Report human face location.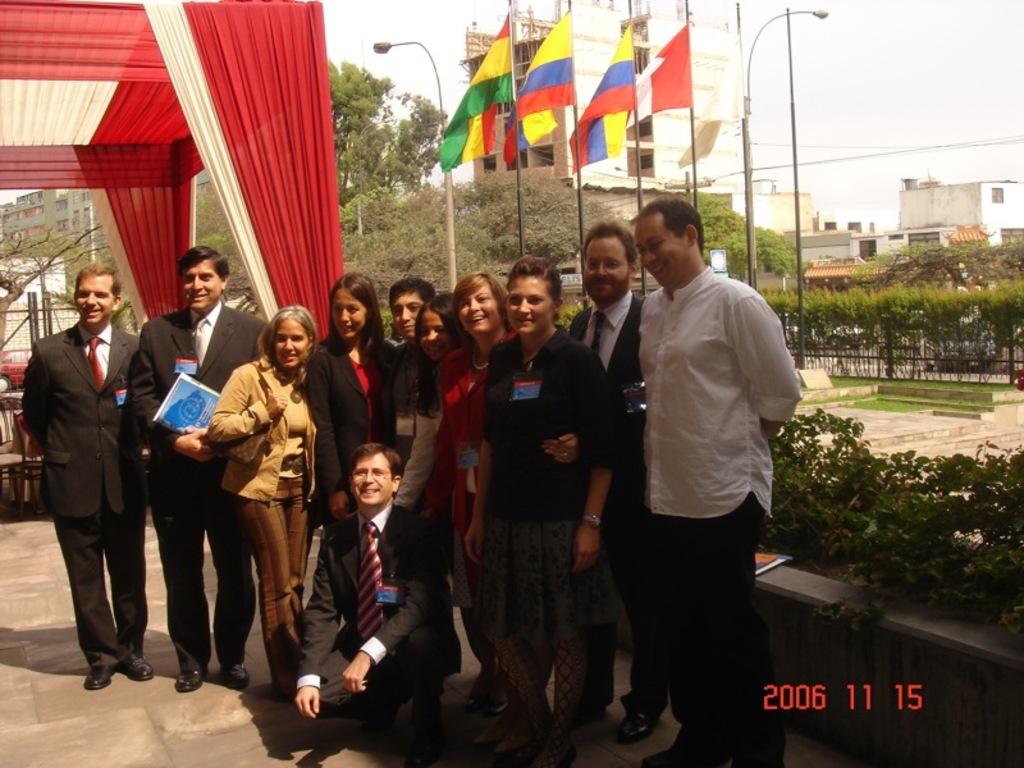
Report: <region>463, 285, 498, 333</region>.
